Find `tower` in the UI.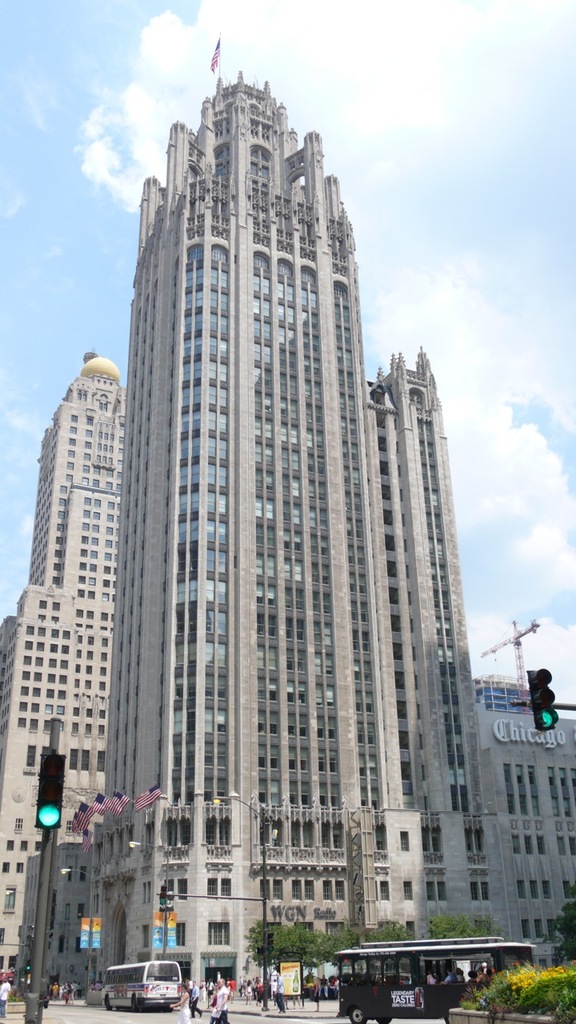
UI element at bbox=(0, 345, 134, 993).
